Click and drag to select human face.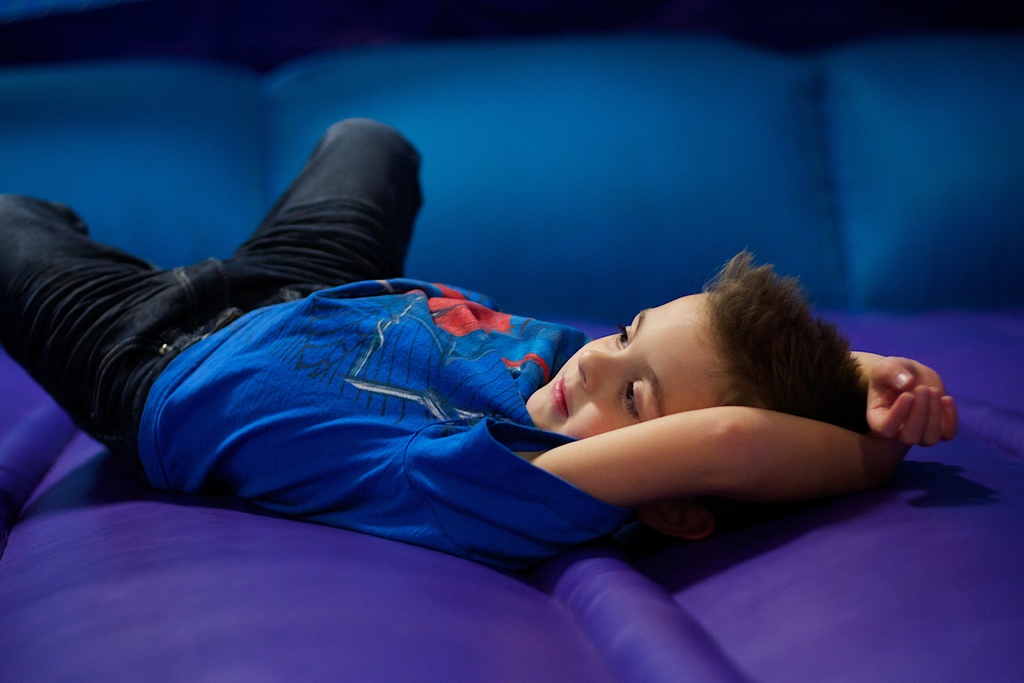
Selection: [524, 292, 753, 447].
